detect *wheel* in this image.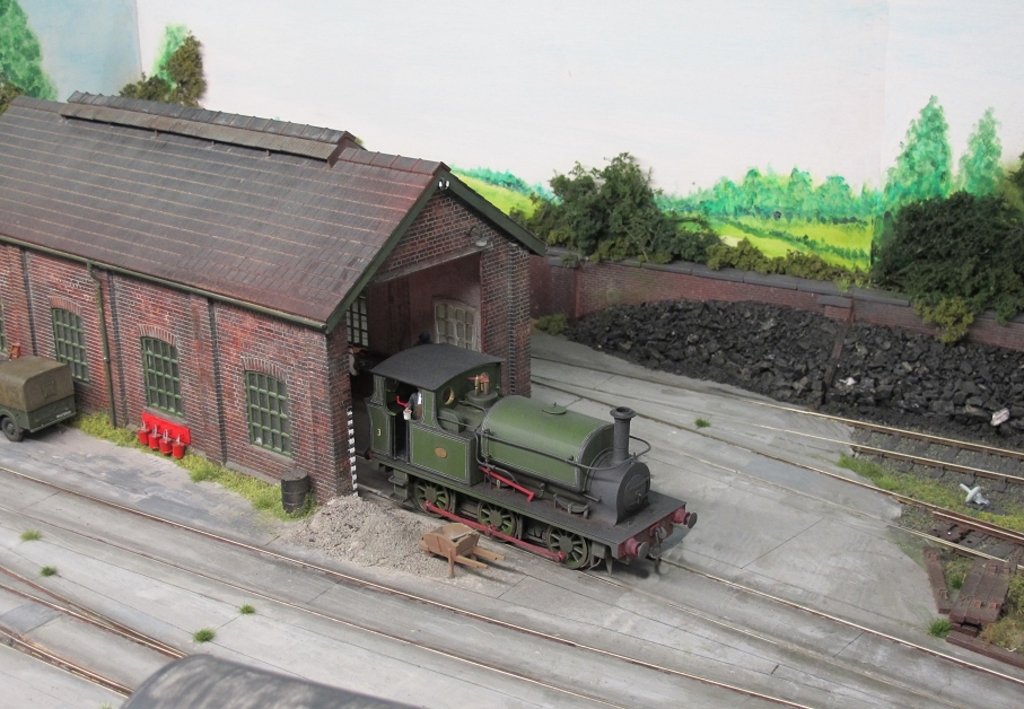
Detection: Rect(476, 499, 520, 541).
